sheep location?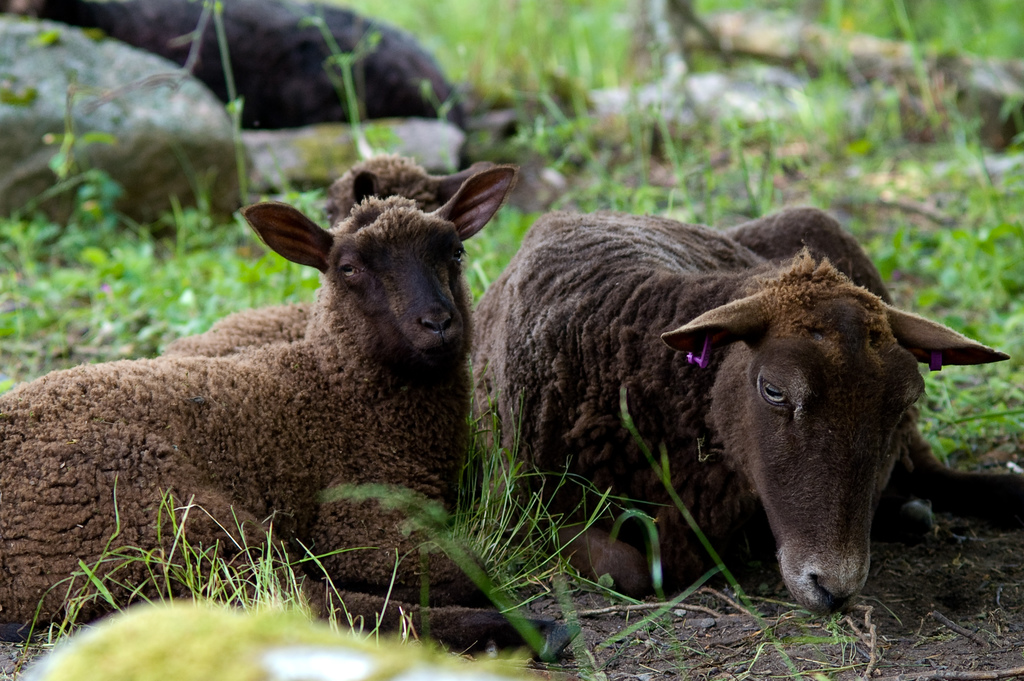
box=[470, 207, 1023, 614]
